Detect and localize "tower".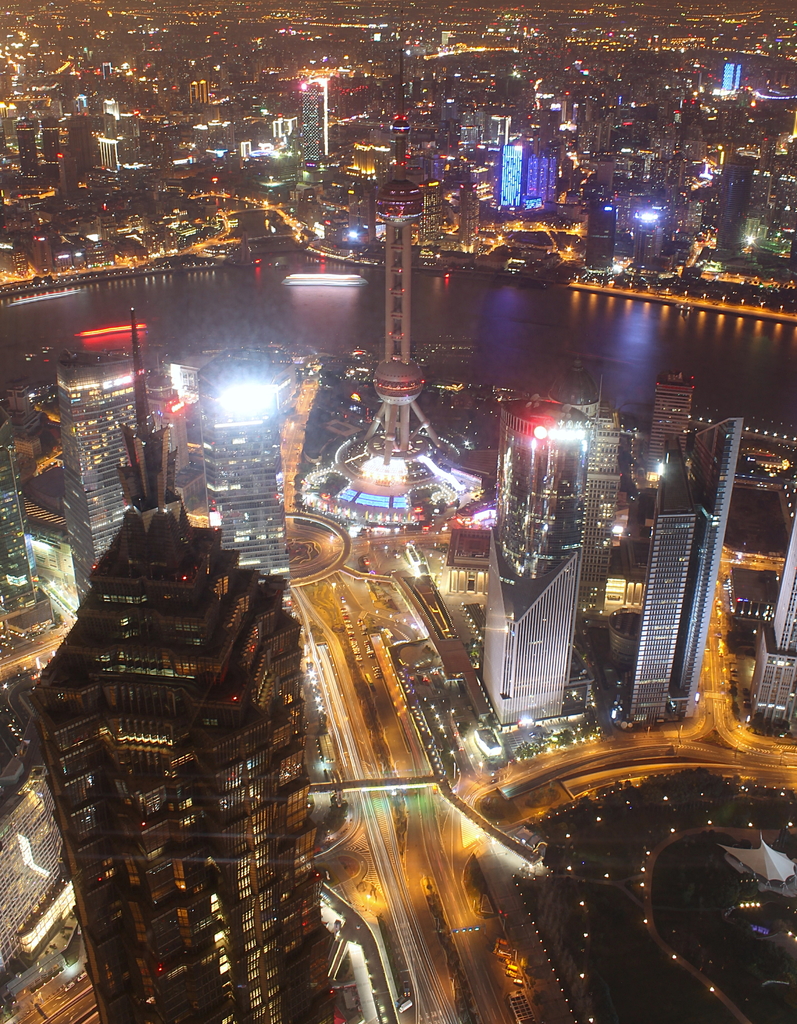
Localized at (left=492, top=136, right=527, bottom=213).
